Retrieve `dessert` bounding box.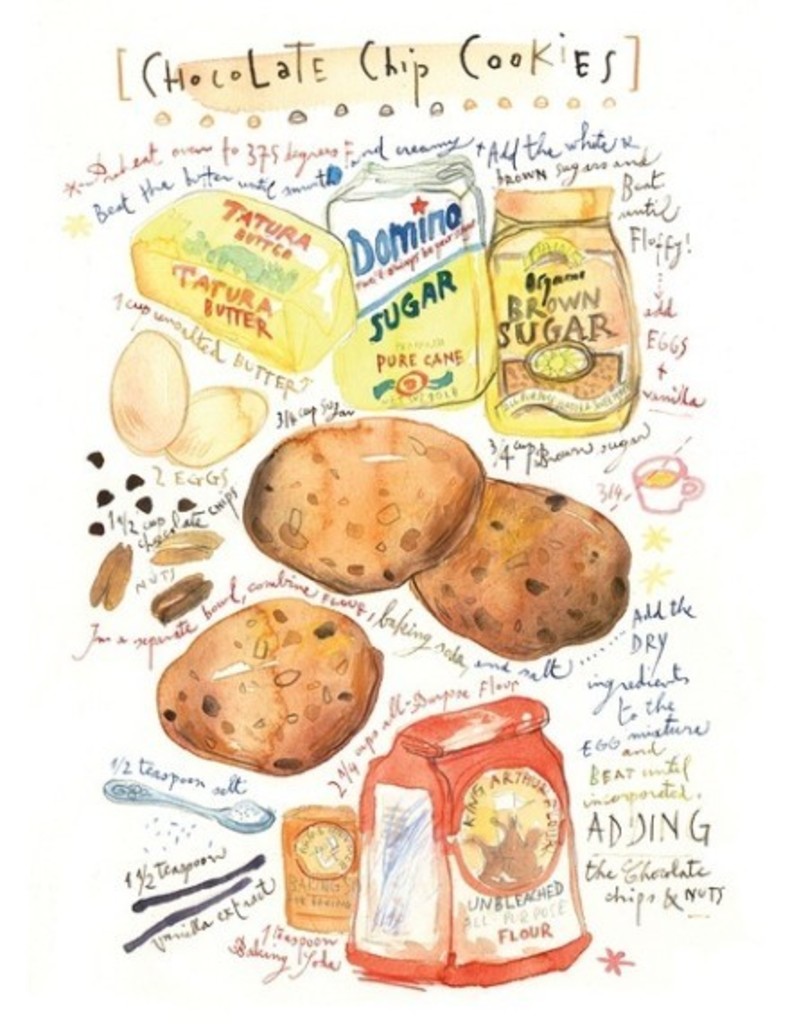
Bounding box: bbox(406, 476, 621, 659).
